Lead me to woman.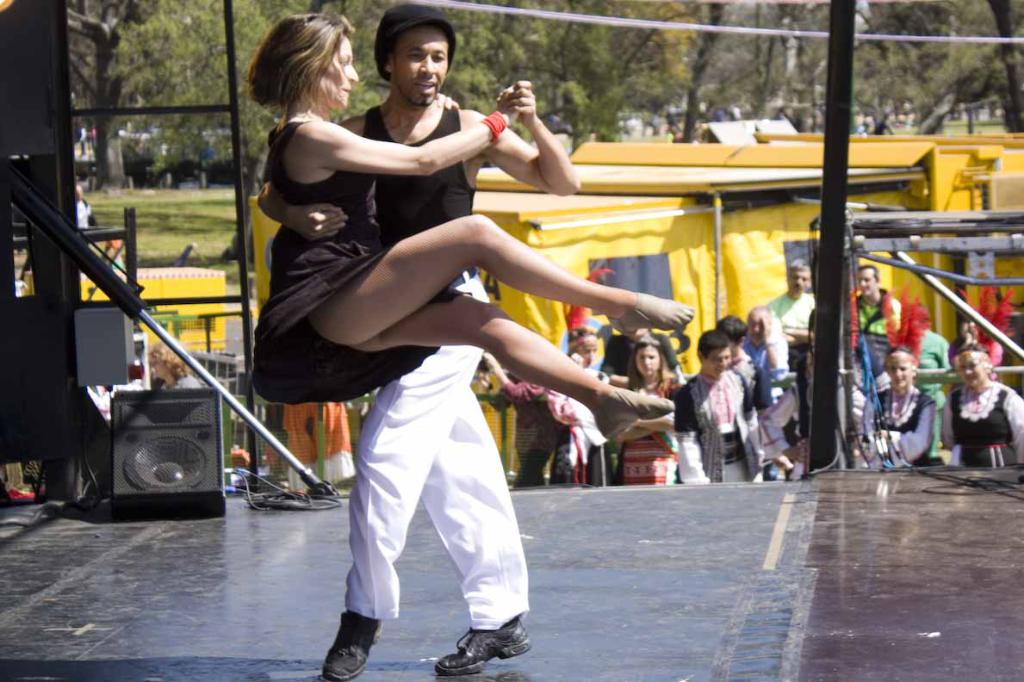
Lead to 147,336,195,396.
